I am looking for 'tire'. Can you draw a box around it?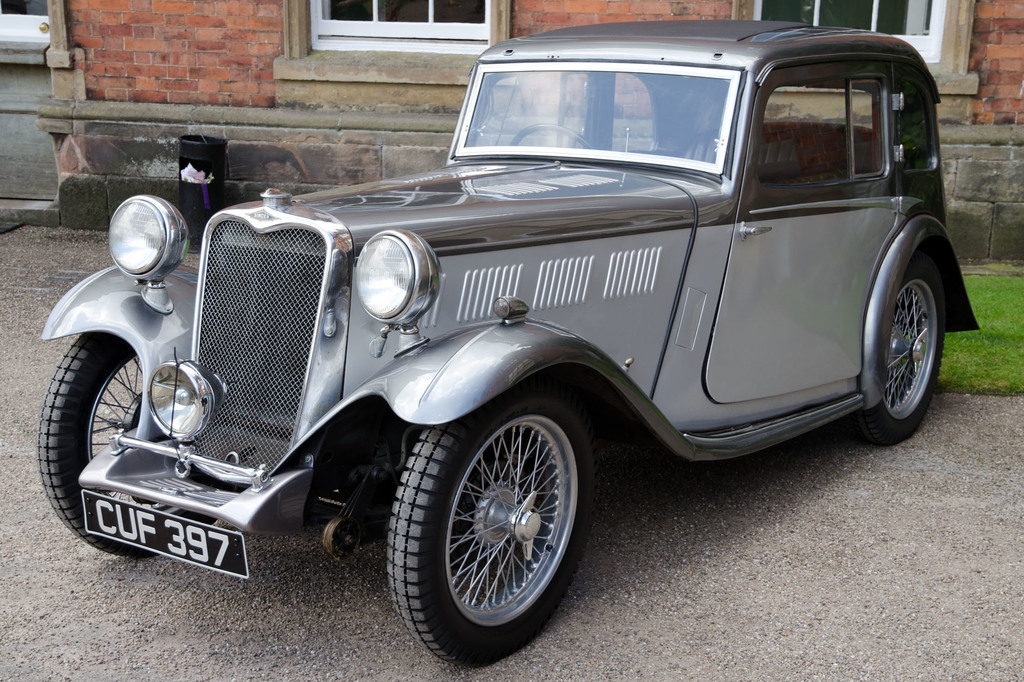
Sure, the bounding box is locate(27, 332, 221, 559).
